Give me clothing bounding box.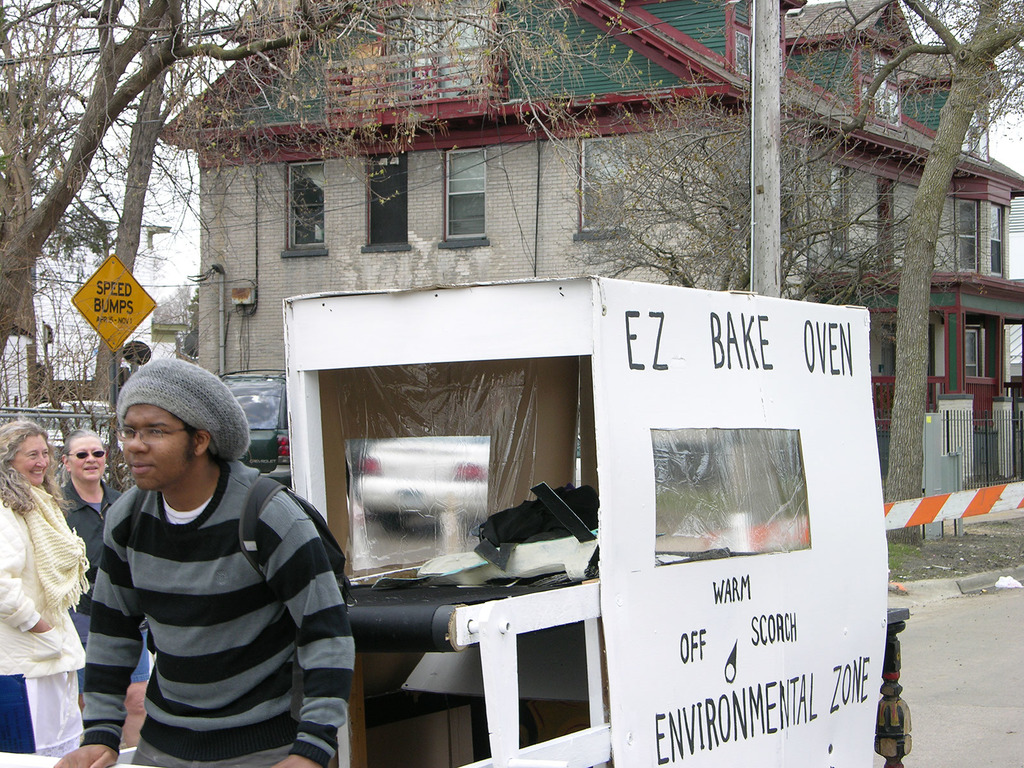
crop(49, 477, 131, 643).
